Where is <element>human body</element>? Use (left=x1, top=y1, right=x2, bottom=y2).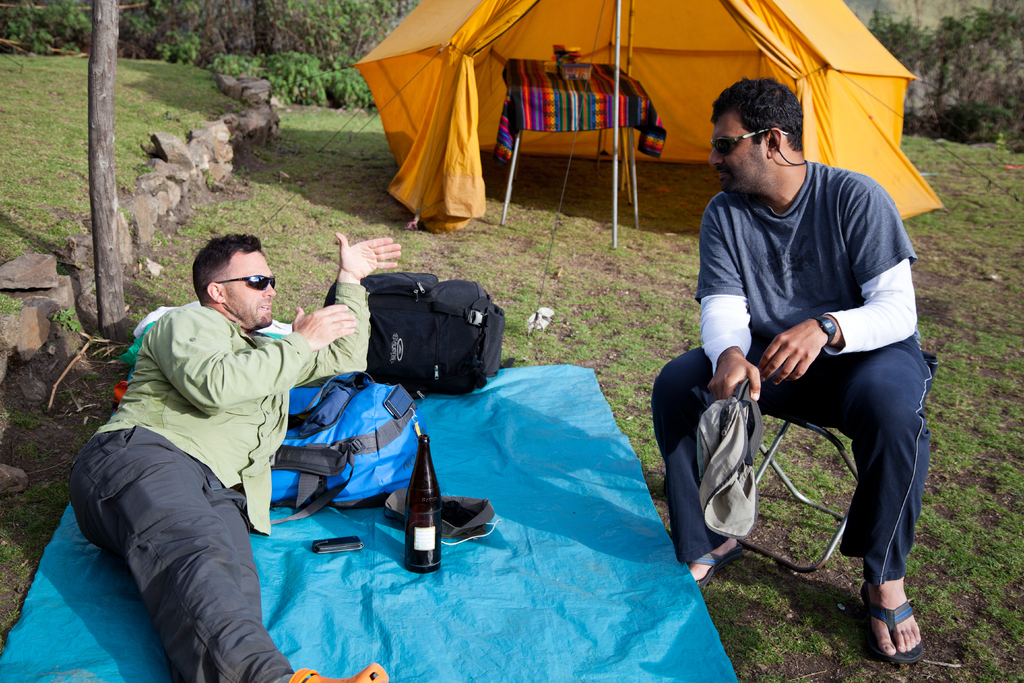
(left=650, top=72, right=930, bottom=664).
